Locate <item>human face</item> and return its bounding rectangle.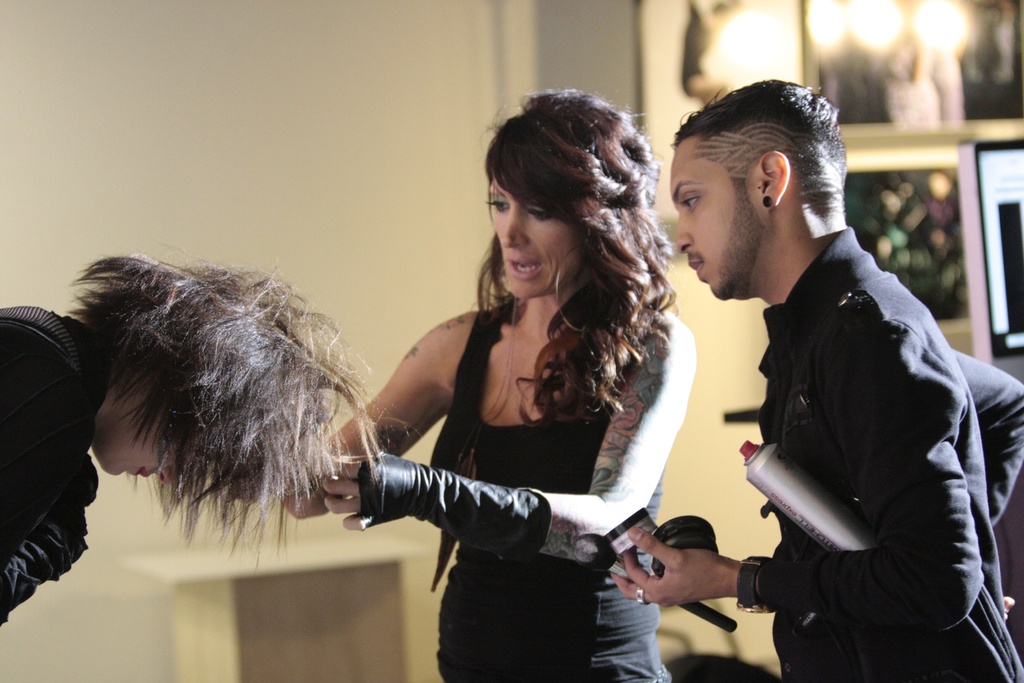
pyautogui.locateOnScreen(486, 177, 575, 300).
